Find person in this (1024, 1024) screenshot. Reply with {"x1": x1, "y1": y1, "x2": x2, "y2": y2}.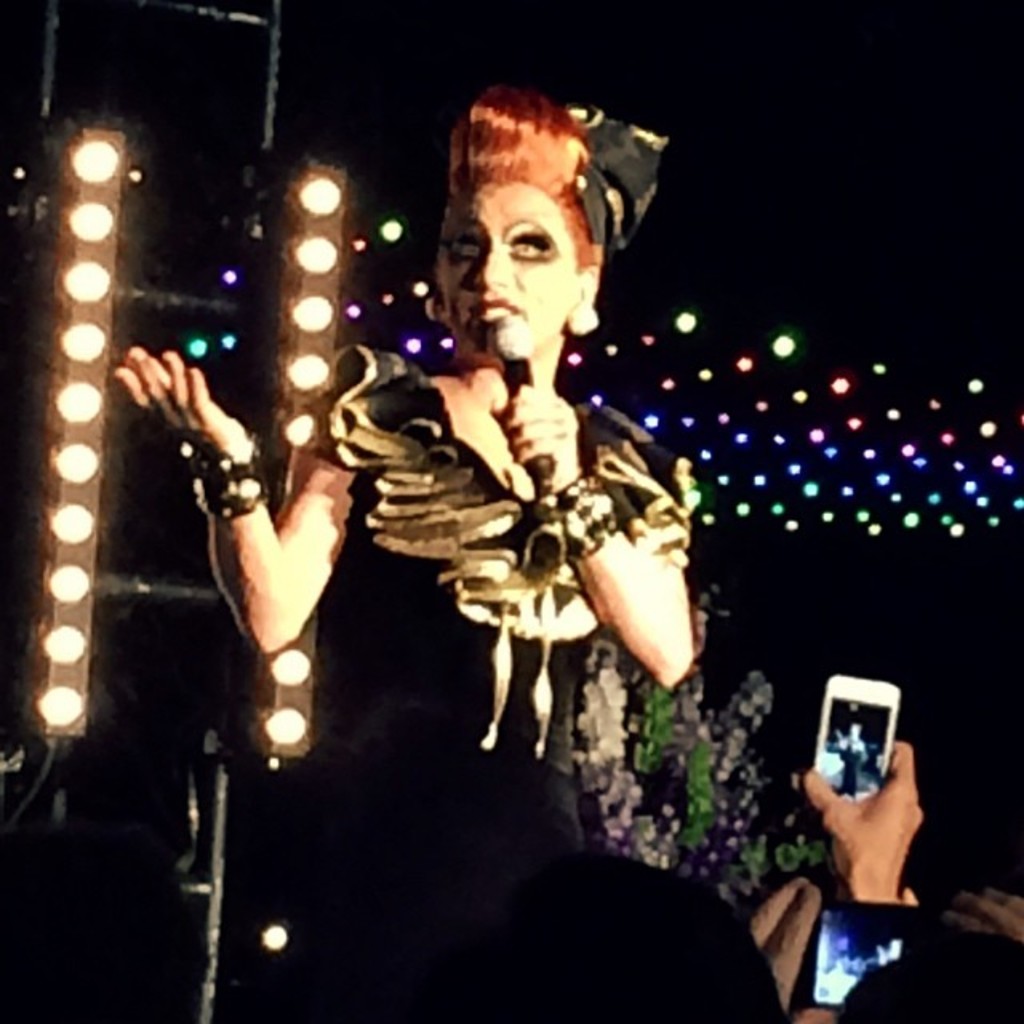
{"x1": 94, "y1": 98, "x2": 698, "y2": 1018}.
